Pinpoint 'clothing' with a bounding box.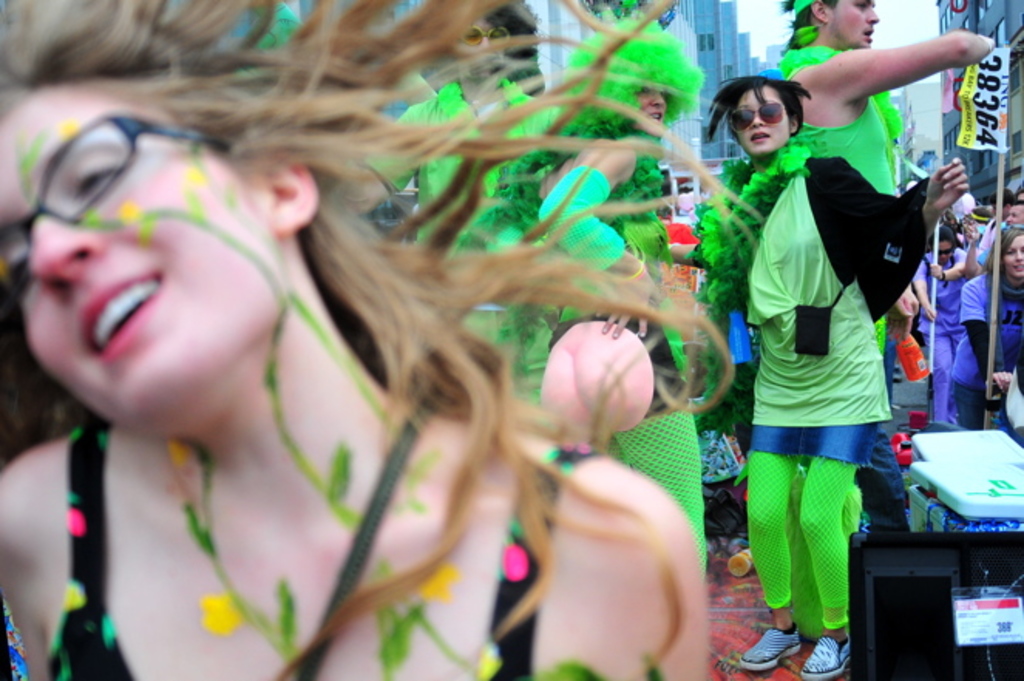
crop(34, 418, 593, 679).
